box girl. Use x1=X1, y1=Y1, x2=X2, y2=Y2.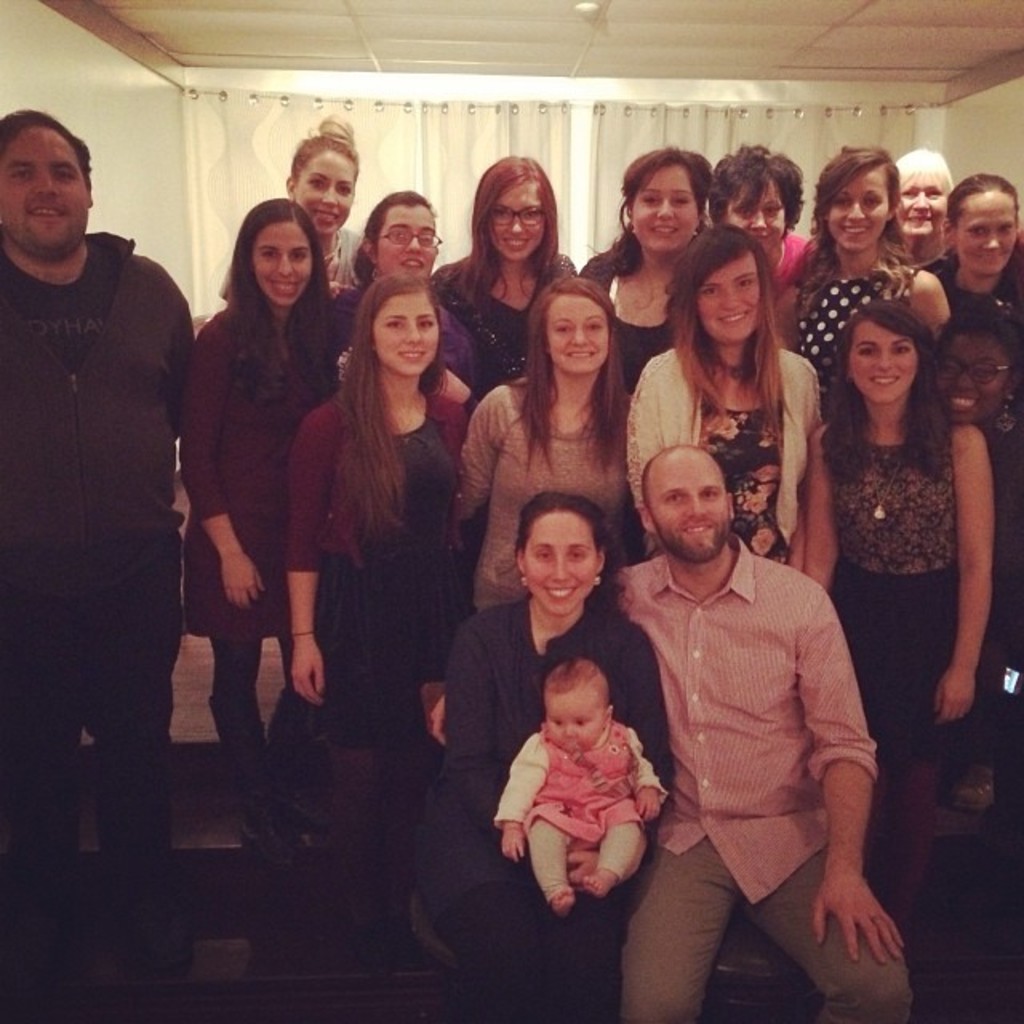
x1=278, y1=277, x2=458, y2=941.
